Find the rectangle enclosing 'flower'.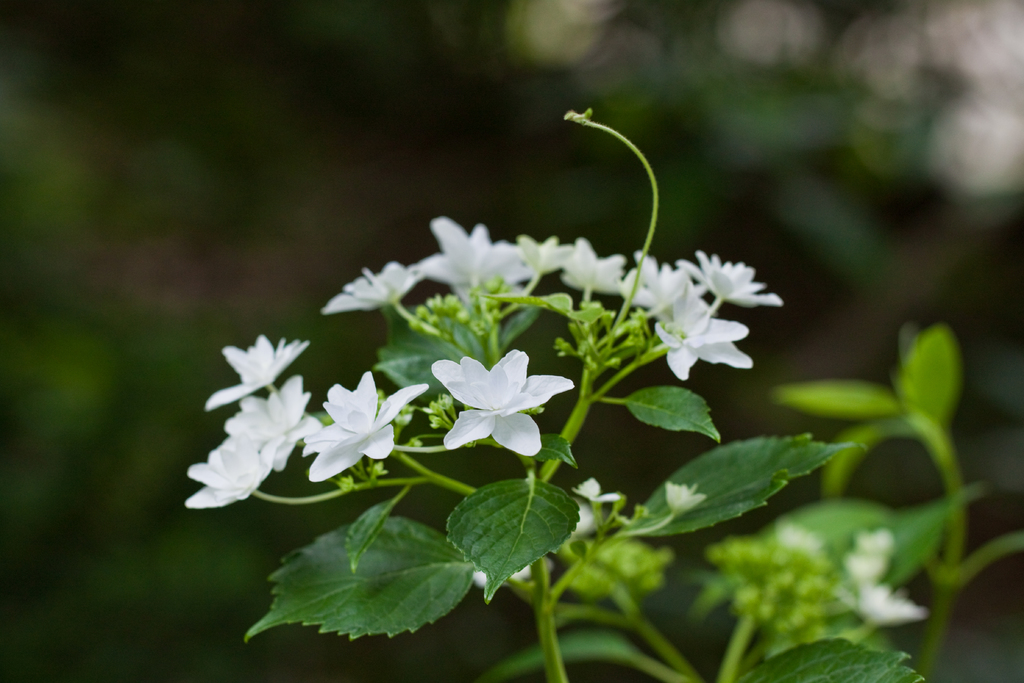
pyautogui.locateOnScreen(855, 582, 930, 630).
